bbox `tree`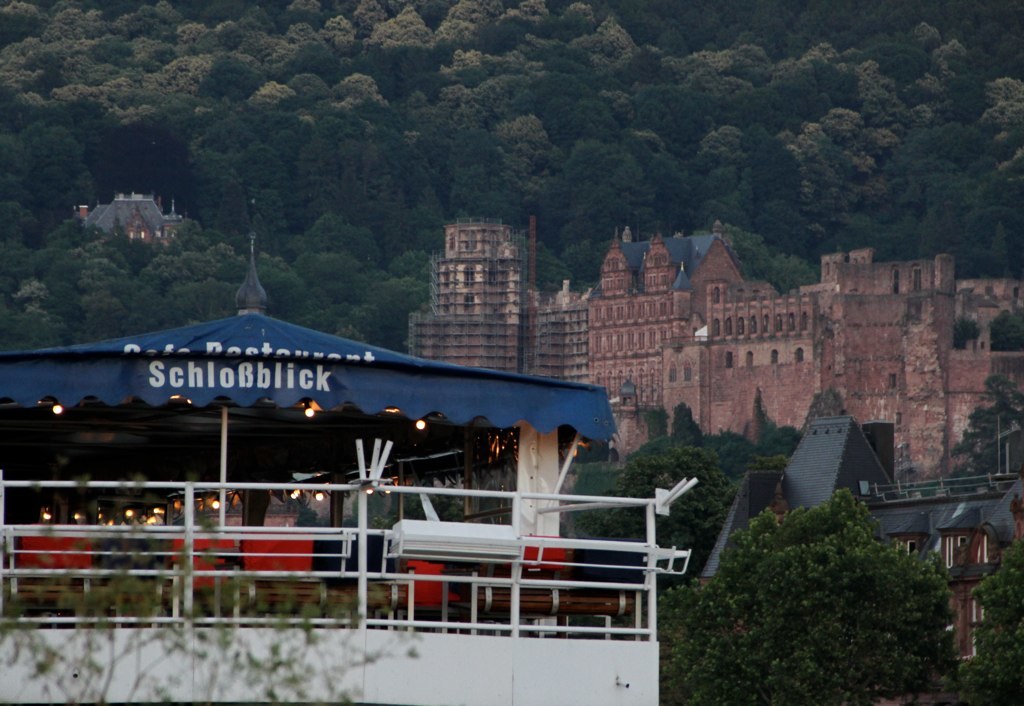
<box>845,60,910,124</box>
